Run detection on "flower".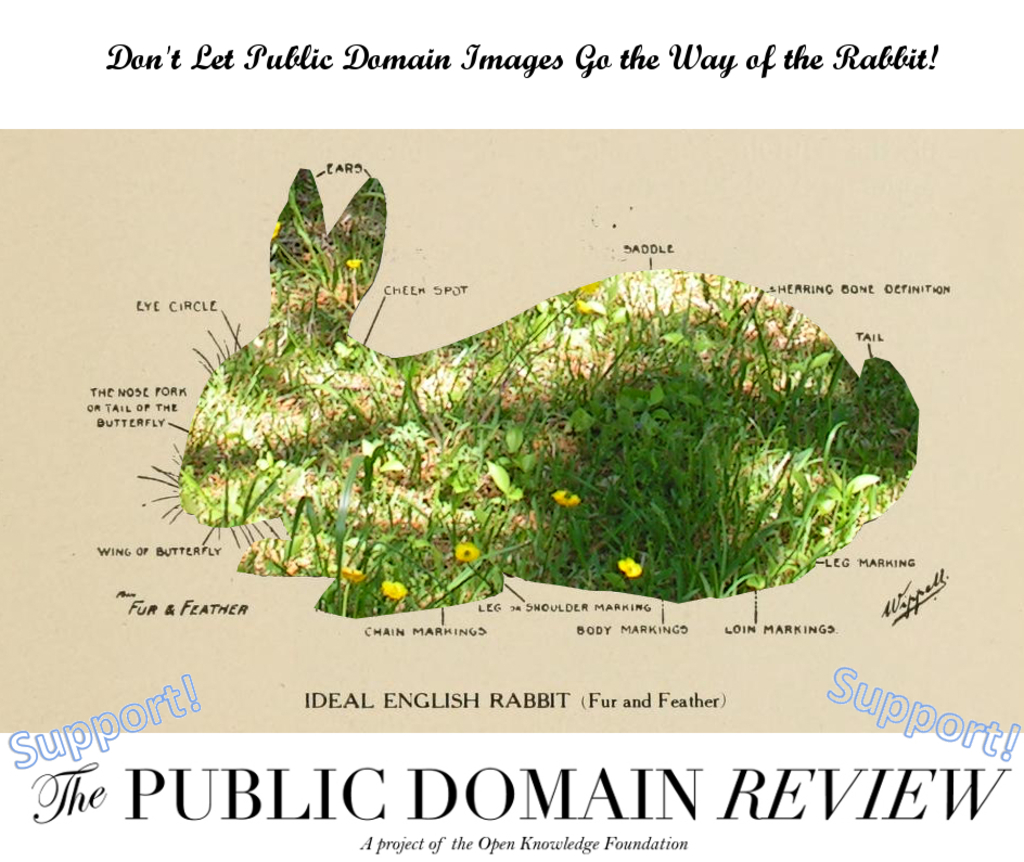
Result: locate(549, 486, 584, 509).
